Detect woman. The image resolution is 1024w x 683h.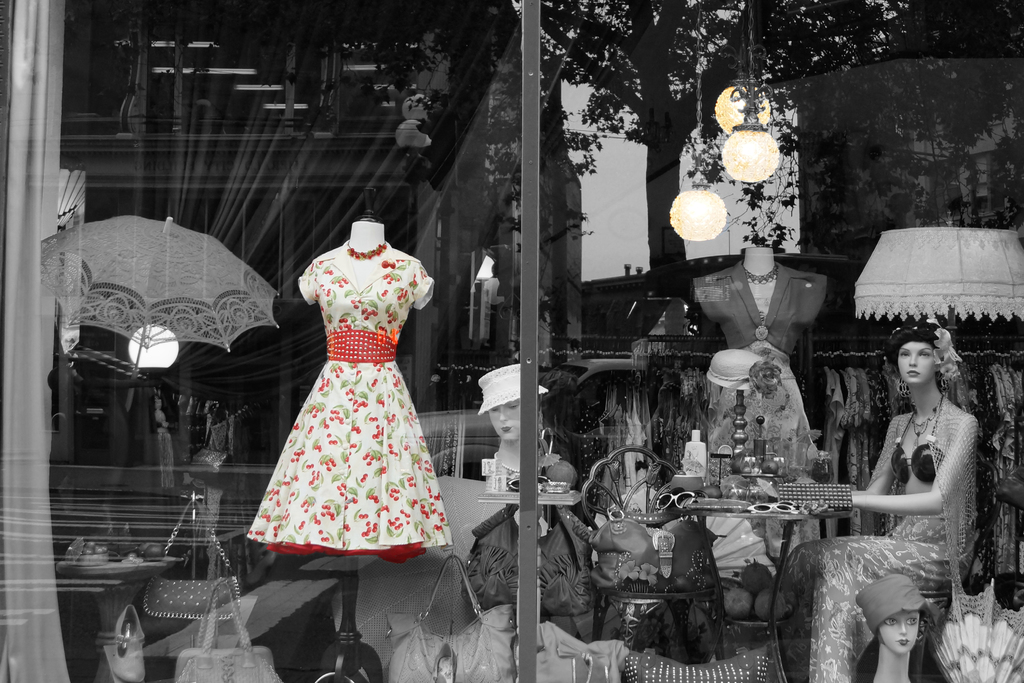
detection(853, 573, 942, 682).
